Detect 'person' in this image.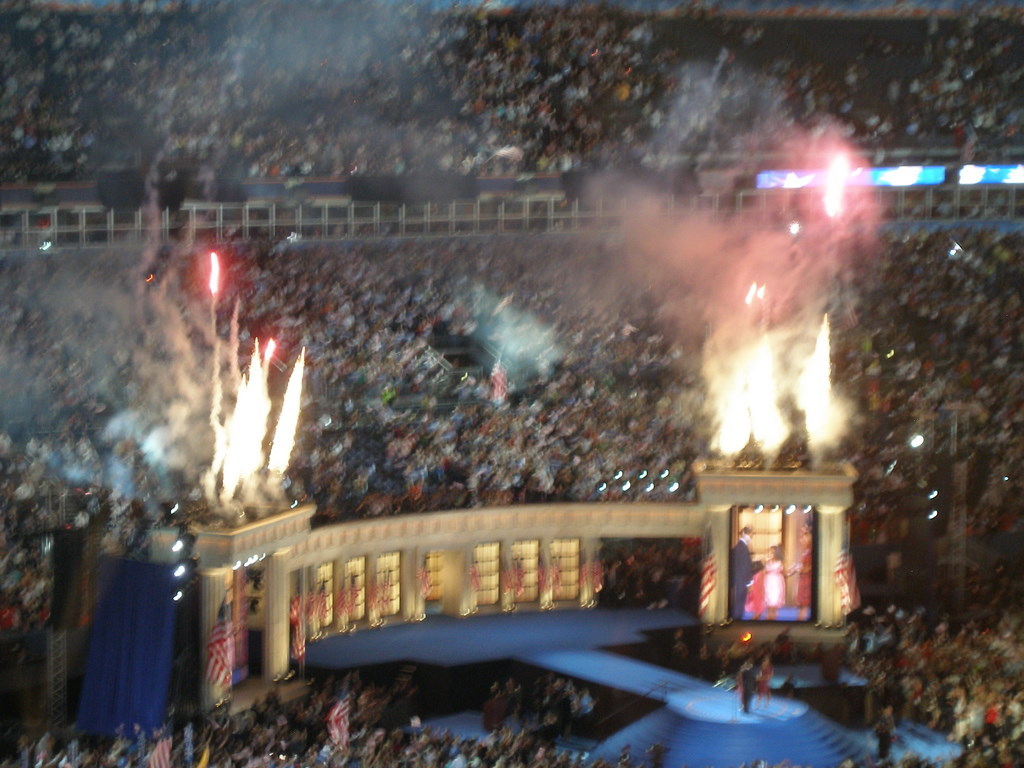
Detection: box=[736, 651, 763, 715].
